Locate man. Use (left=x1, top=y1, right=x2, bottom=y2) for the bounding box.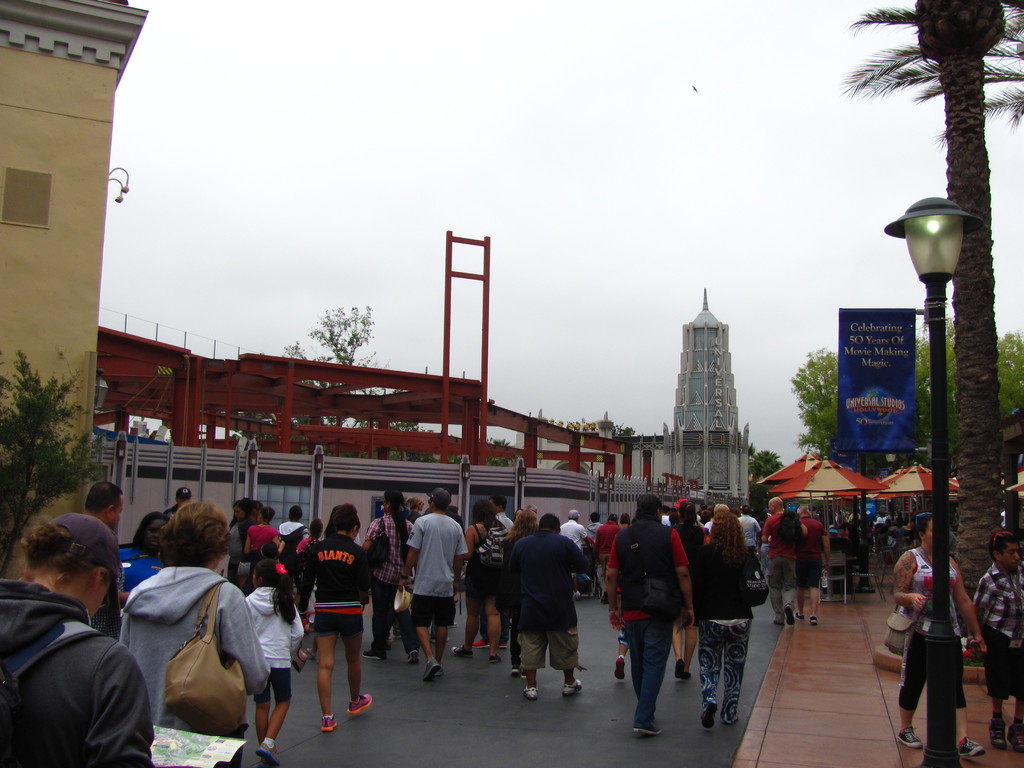
(left=584, top=512, right=602, bottom=532).
